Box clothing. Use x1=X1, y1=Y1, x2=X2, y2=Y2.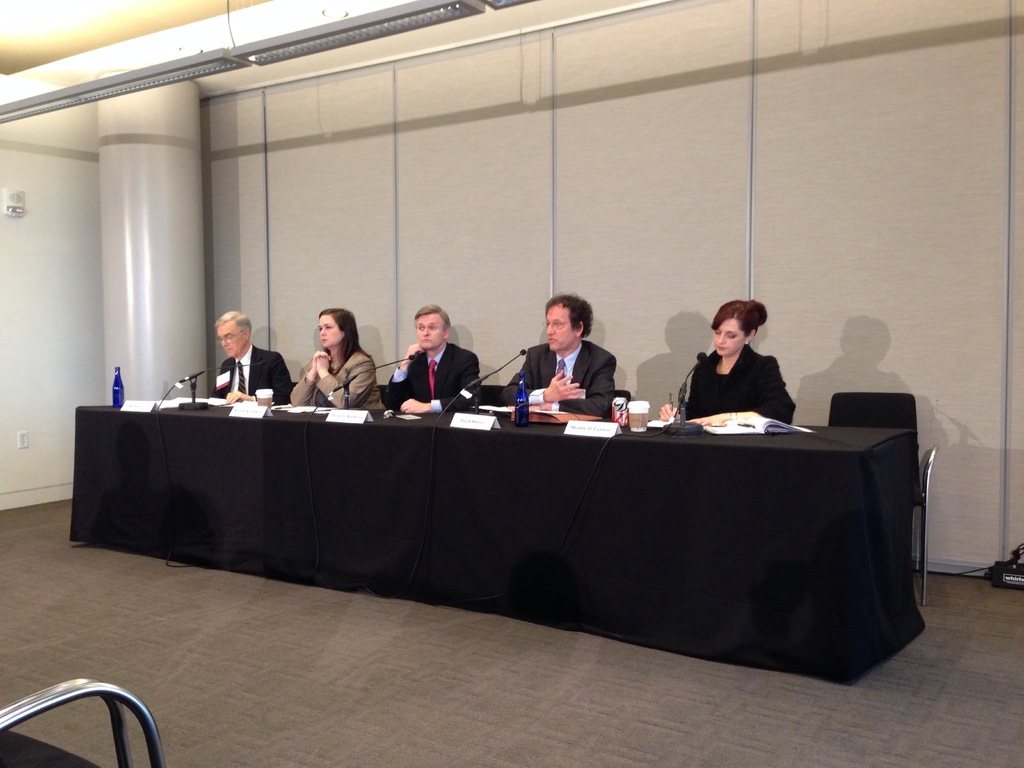
x1=511, y1=340, x2=612, y2=408.
